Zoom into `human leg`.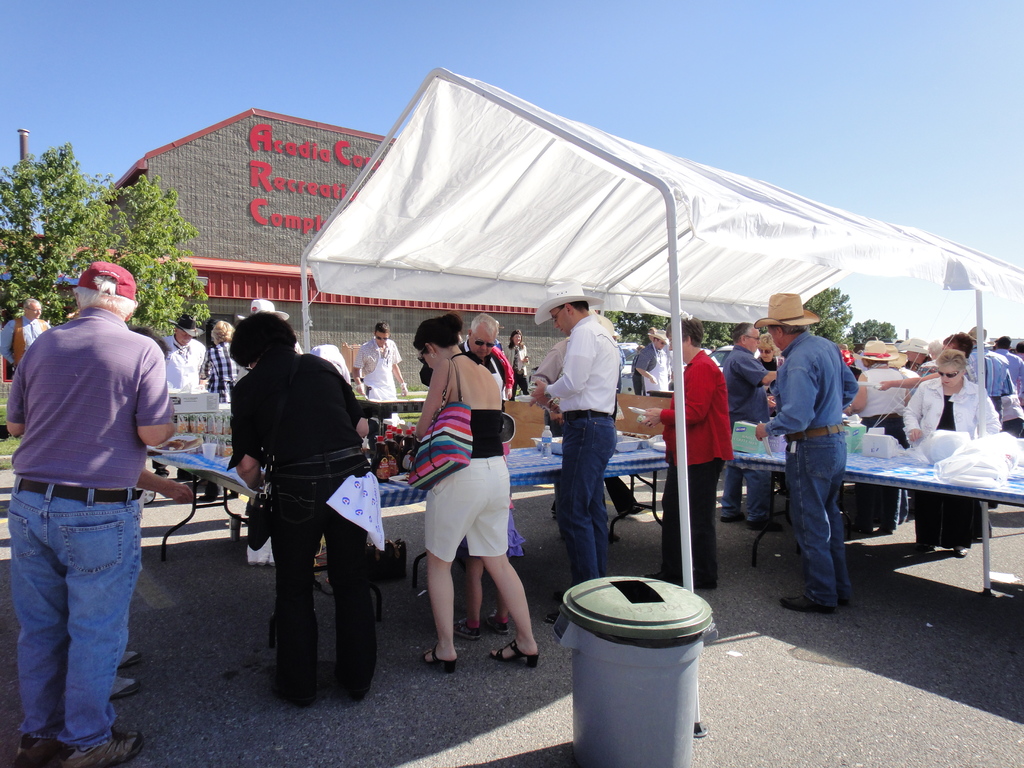
Zoom target: bbox=(543, 412, 617, 625).
